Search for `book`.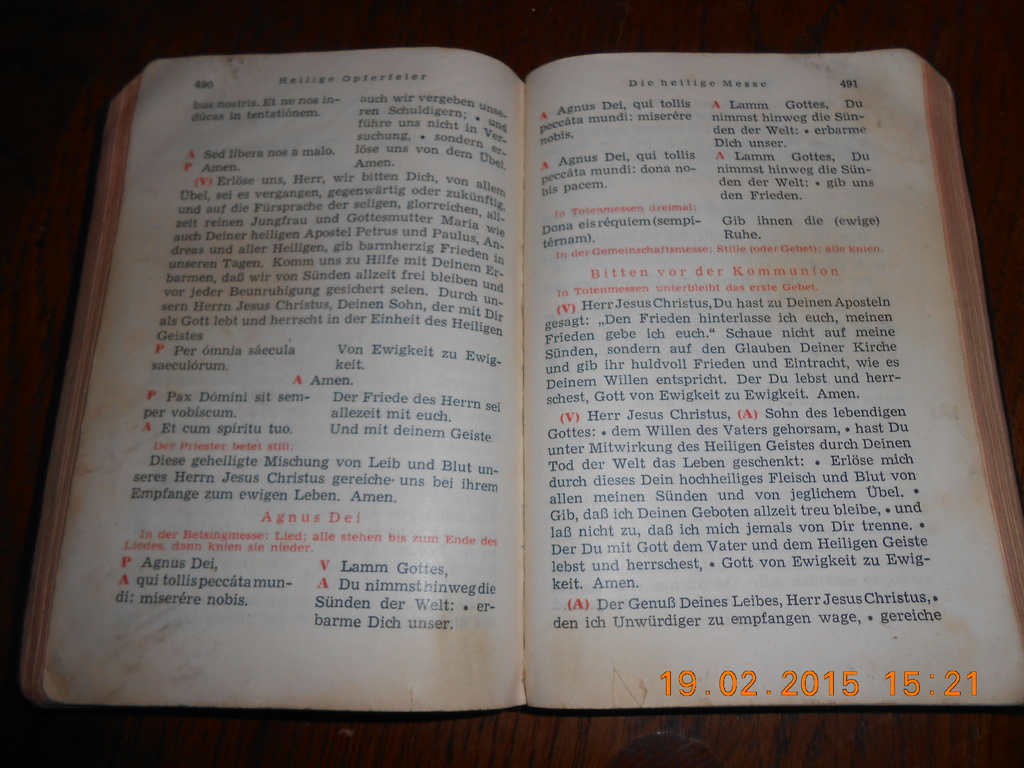
Found at <box>17,50,1023,712</box>.
